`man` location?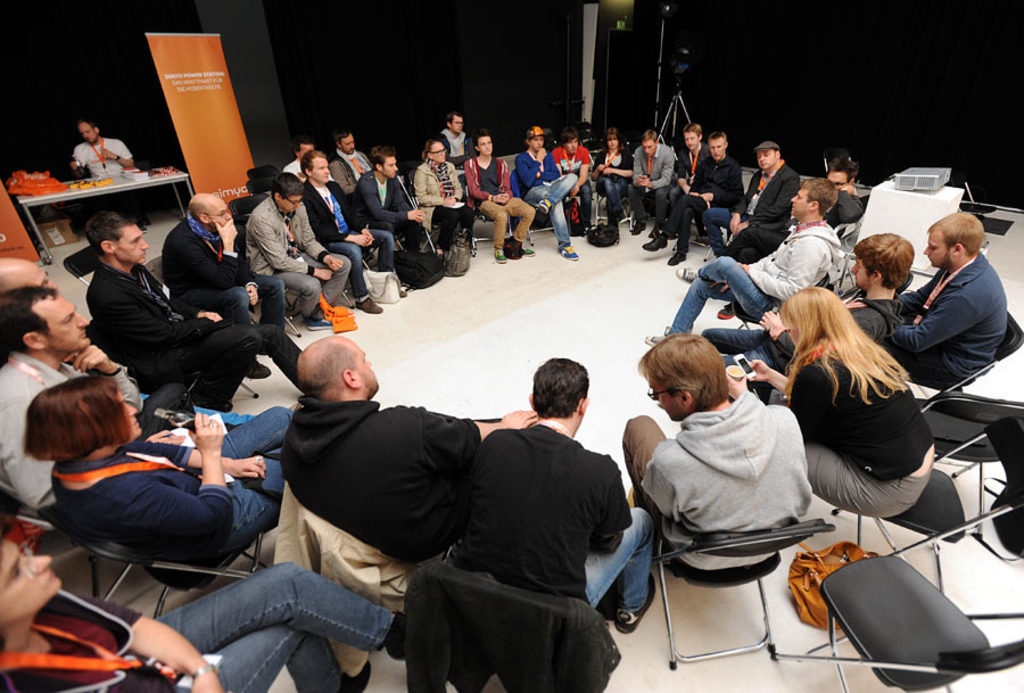
<region>464, 129, 535, 263</region>
